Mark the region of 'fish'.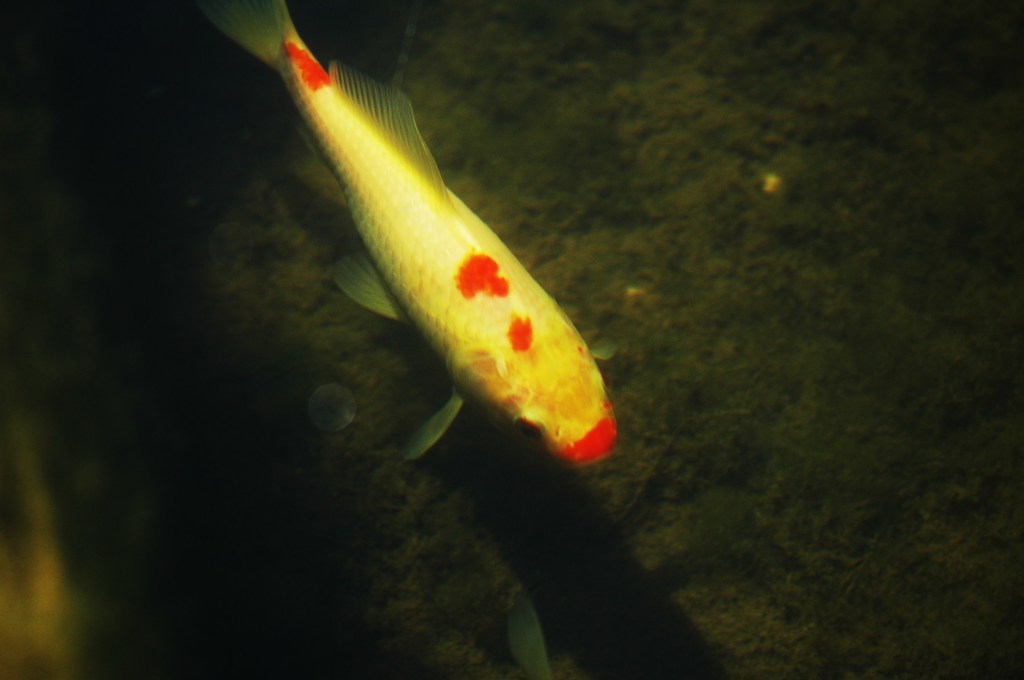
Region: 197 0 621 474.
